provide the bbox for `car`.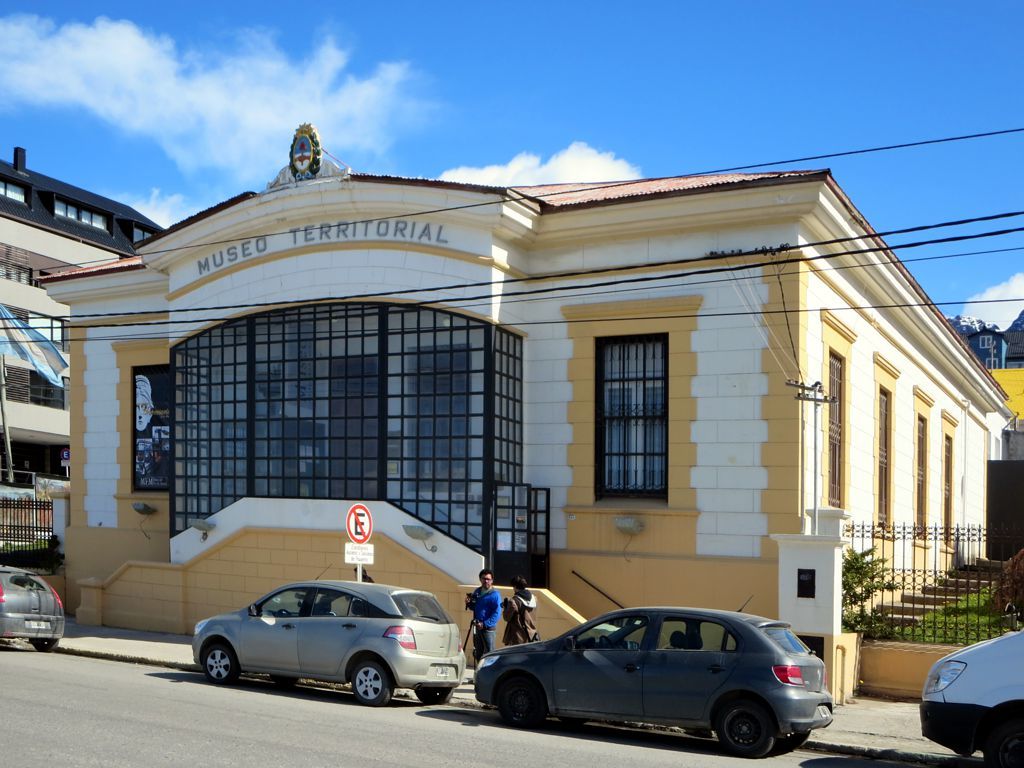
472 600 837 756.
